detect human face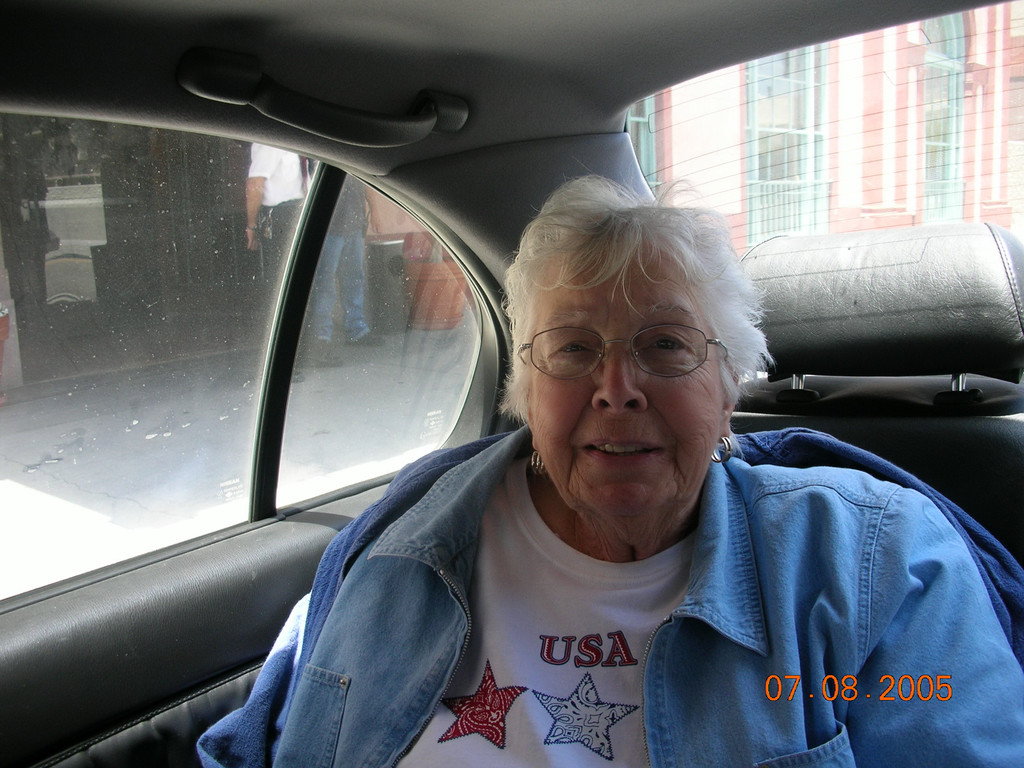
526 239 726 523
